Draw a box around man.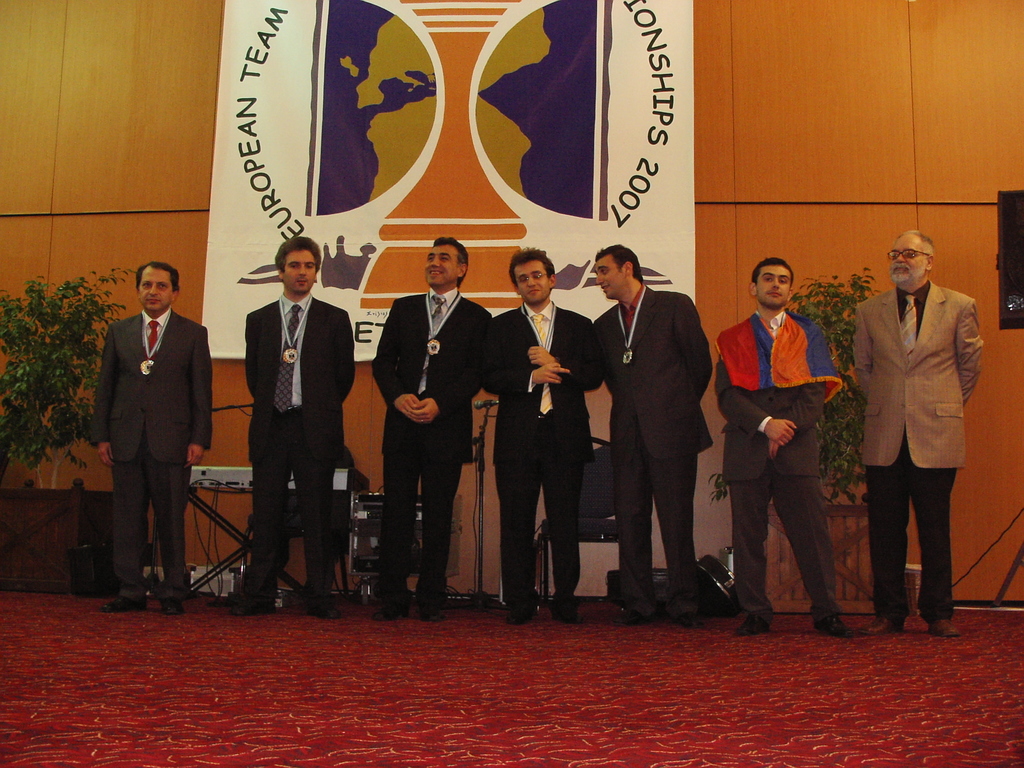
<region>358, 223, 492, 619</region>.
